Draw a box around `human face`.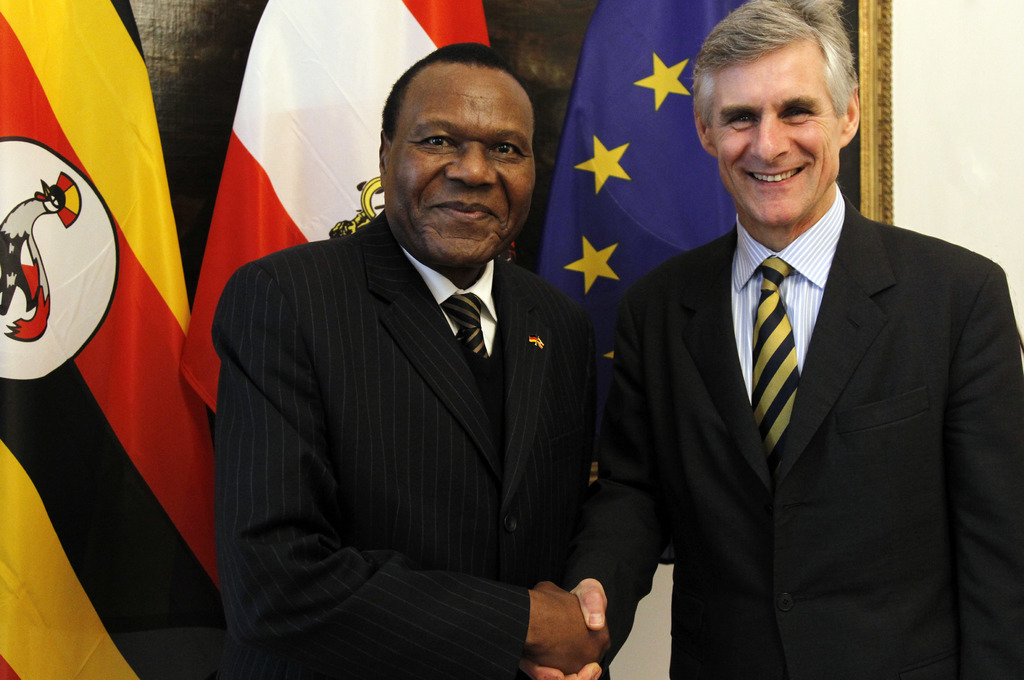
<region>714, 46, 847, 230</region>.
